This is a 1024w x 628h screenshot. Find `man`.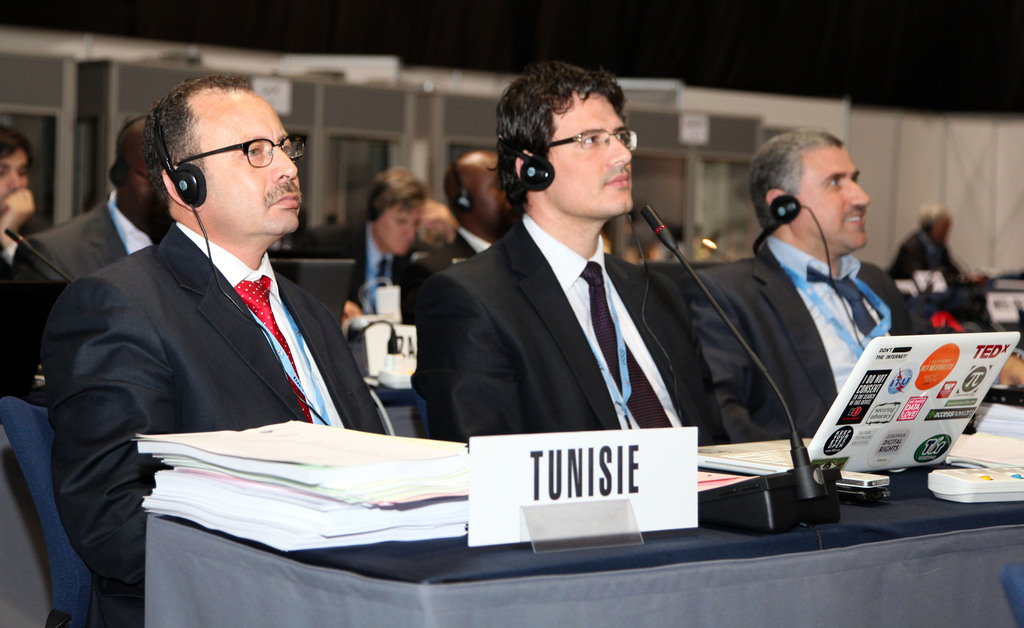
Bounding box: left=35, top=76, right=403, bottom=571.
